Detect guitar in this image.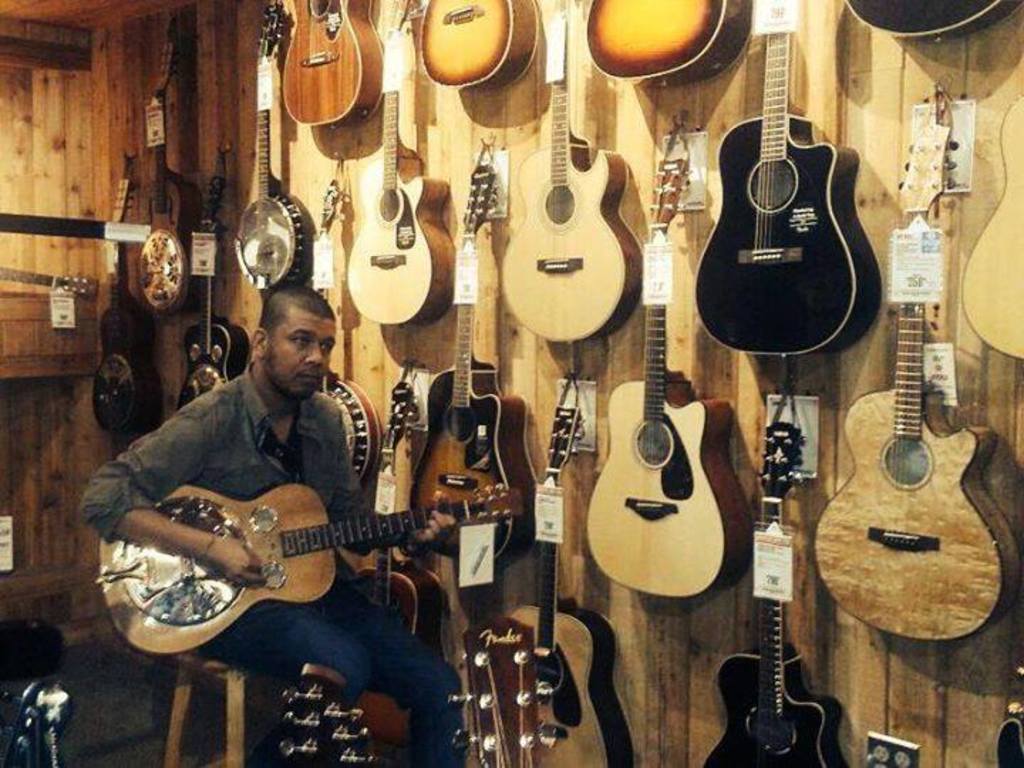
Detection: x1=684, y1=387, x2=839, y2=767.
